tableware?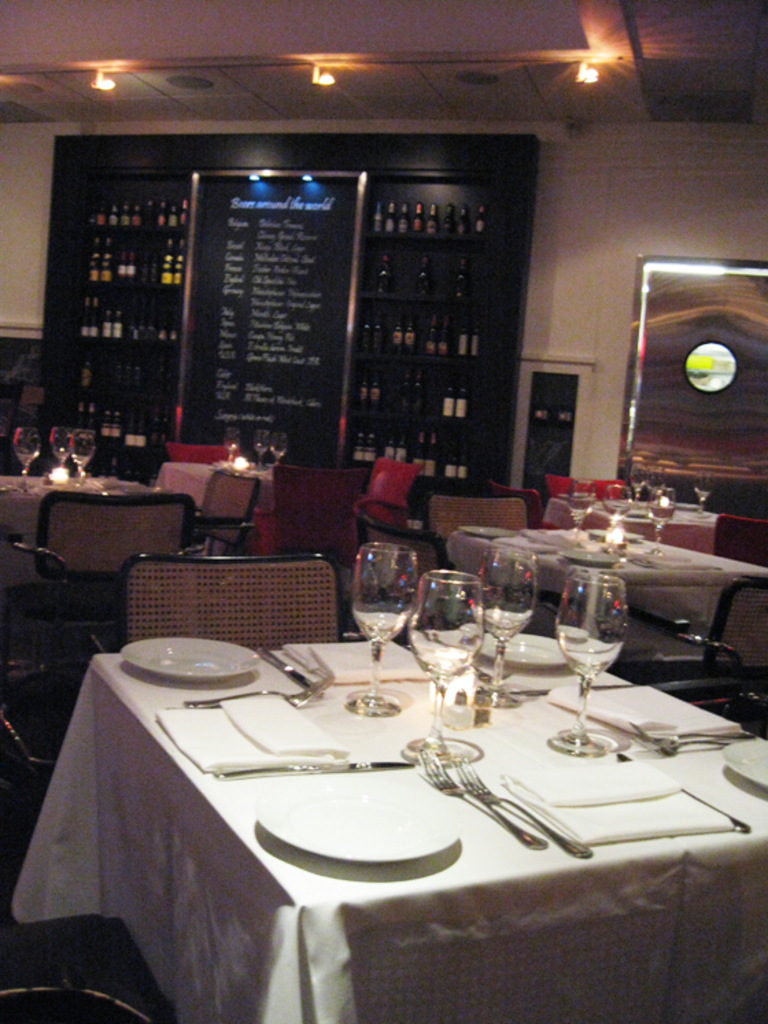
bbox=(646, 485, 679, 557)
